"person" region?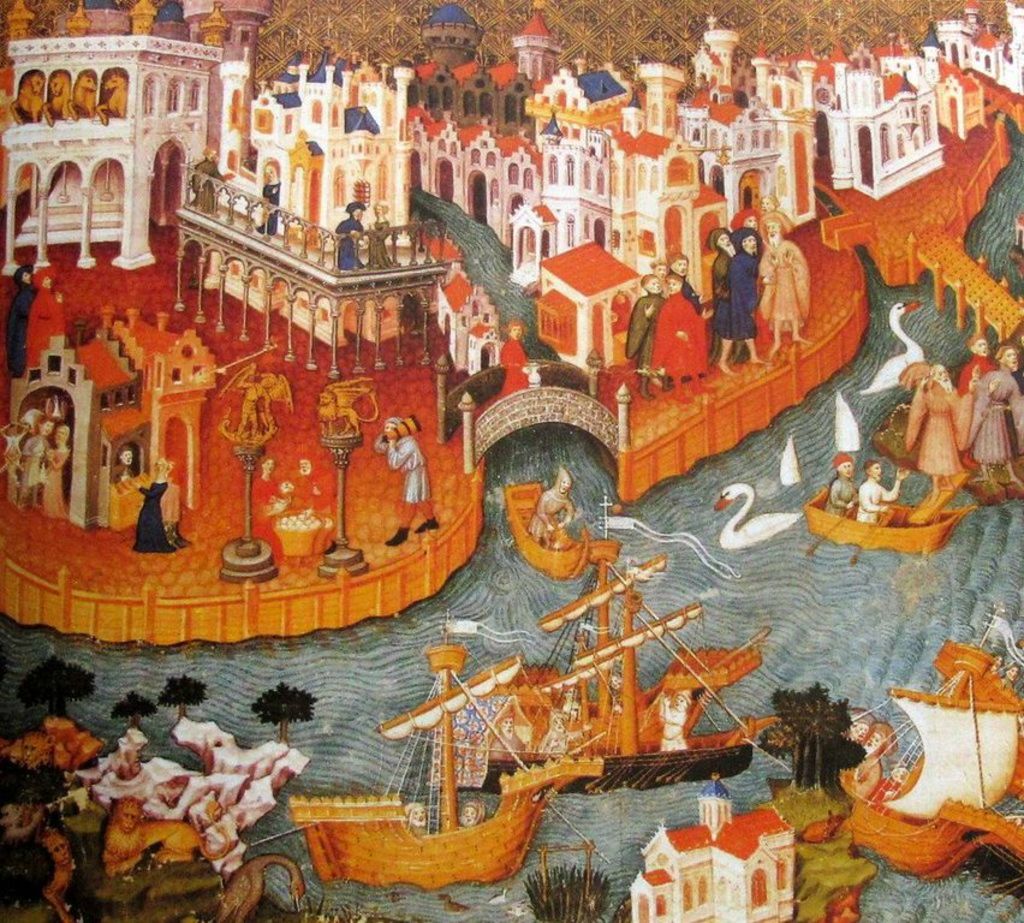
{"x1": 407, "y1": 802, "x2": 427, "y2": 834}
